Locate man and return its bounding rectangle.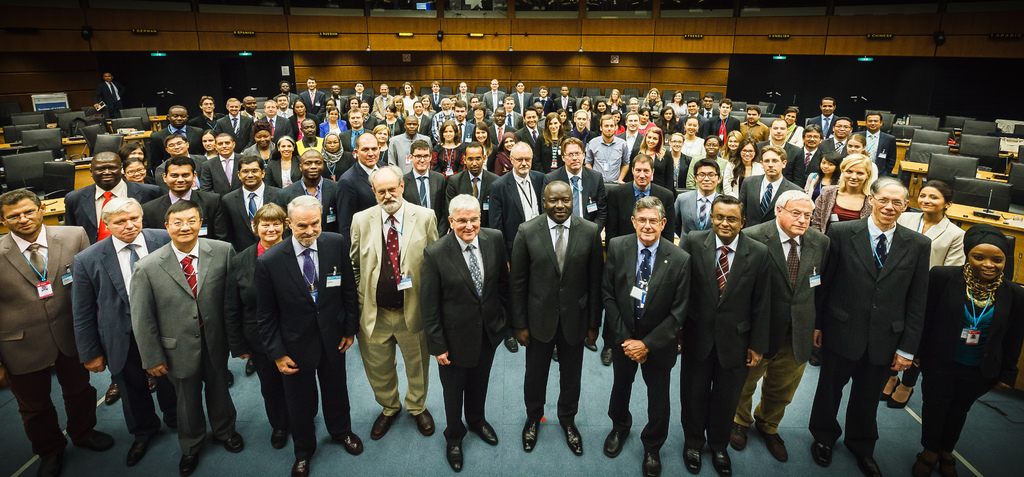
<region>859, 113, 898, 178</region>.
